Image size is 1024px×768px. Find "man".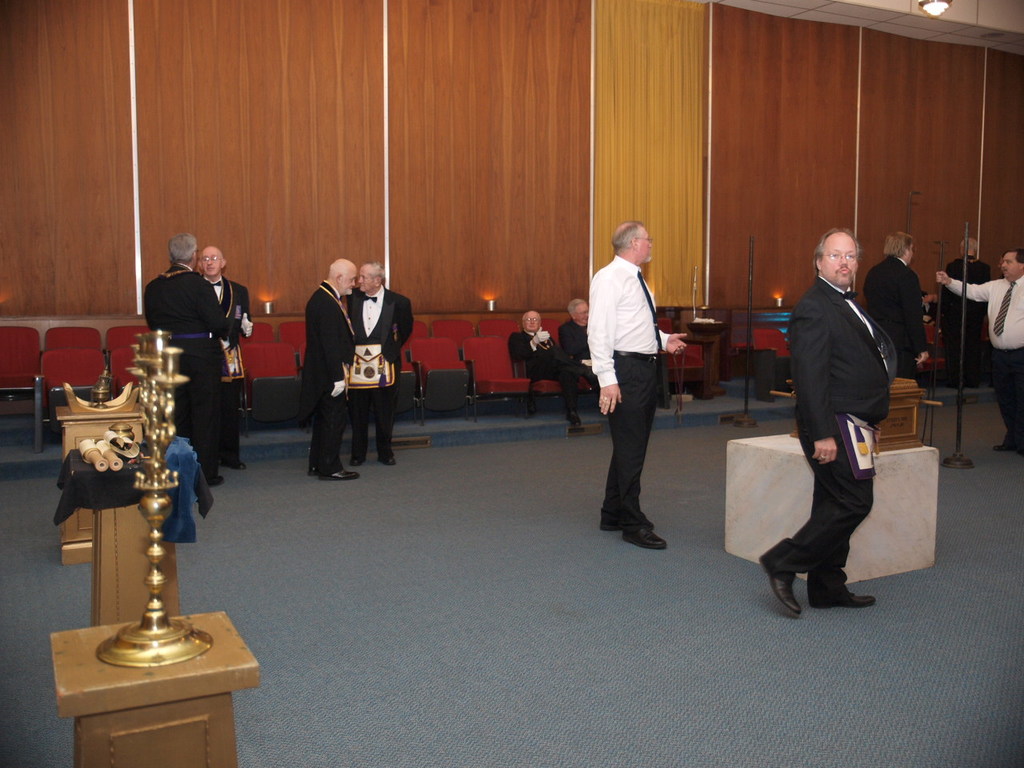
box(146, 234, 232, 470).
